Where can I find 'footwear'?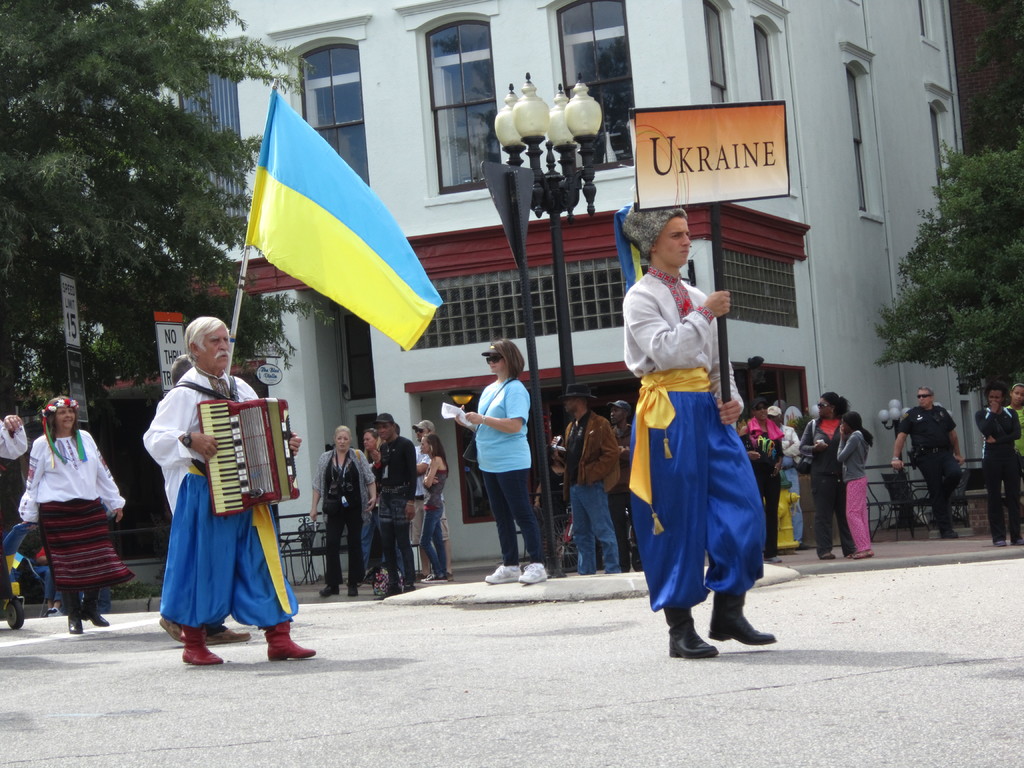
You can find it at <region>486, 565, 520, 582</region>.
